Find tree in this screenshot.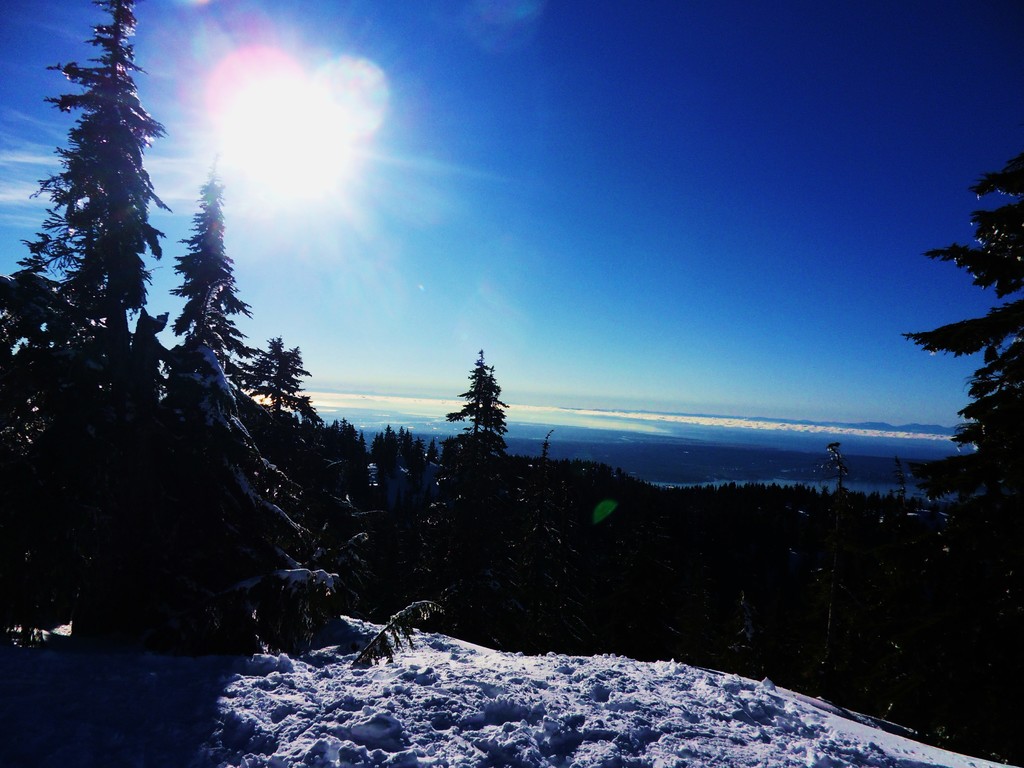
The bounding box for tree is left=900, top=141, right=1023, bottom=505.
